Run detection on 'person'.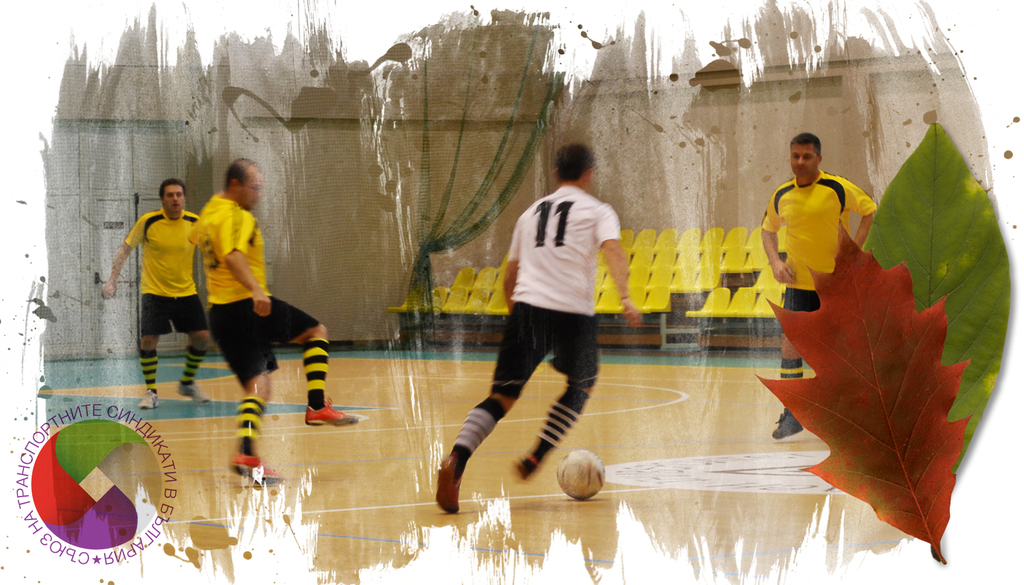
Result: pyautogui.locateOnScreen(191, 156, 351, 483).
